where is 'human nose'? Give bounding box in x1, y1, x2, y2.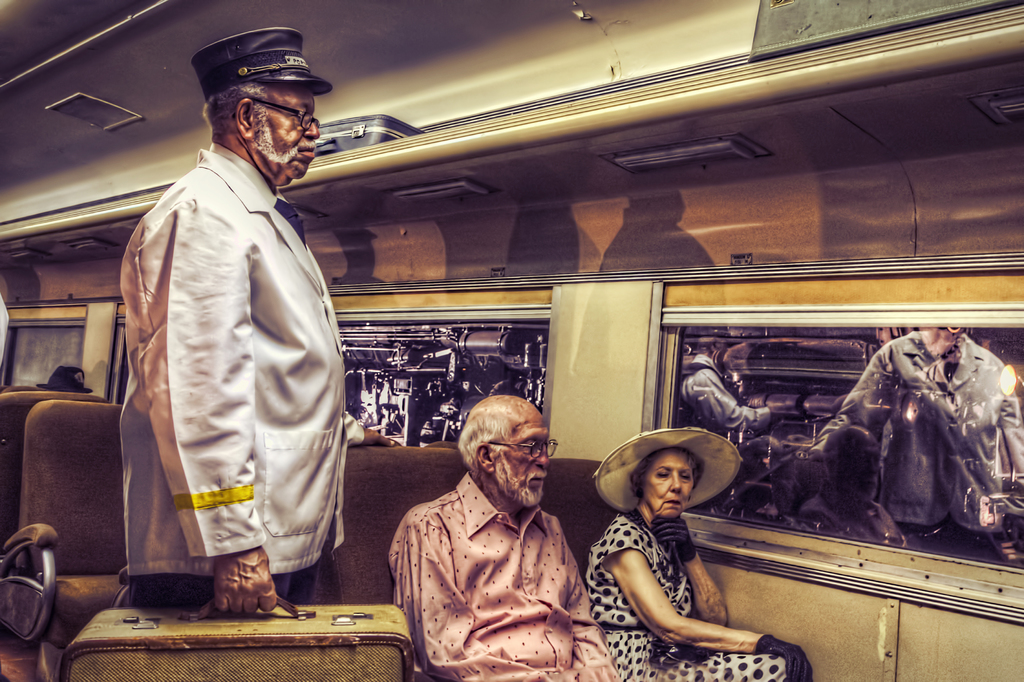
301, 125, 321, 138.
